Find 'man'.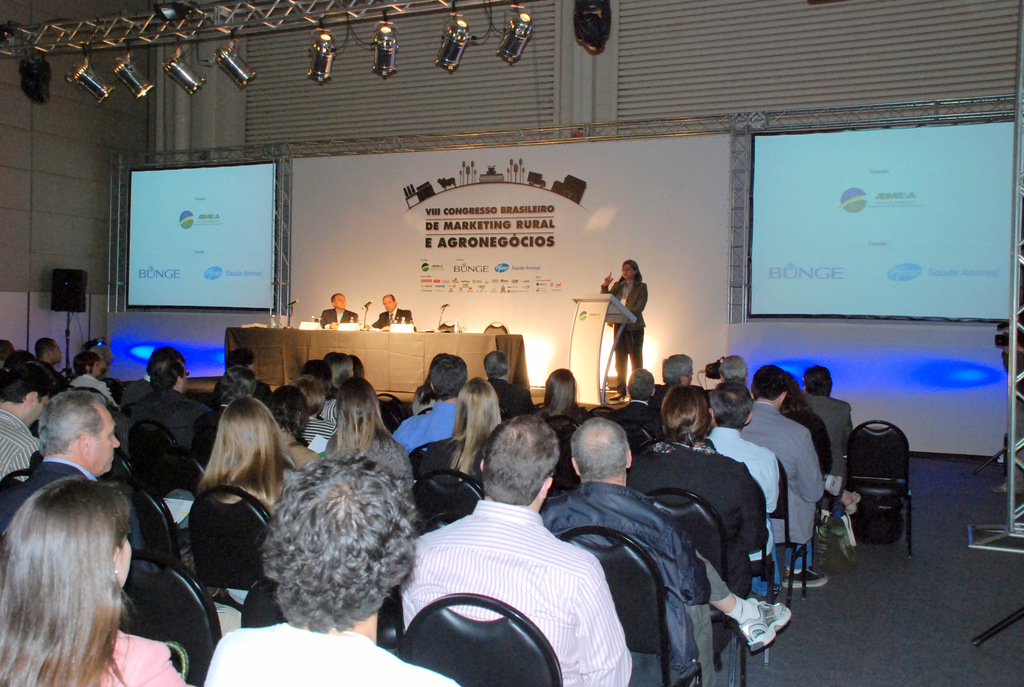
316,288,355,325.
